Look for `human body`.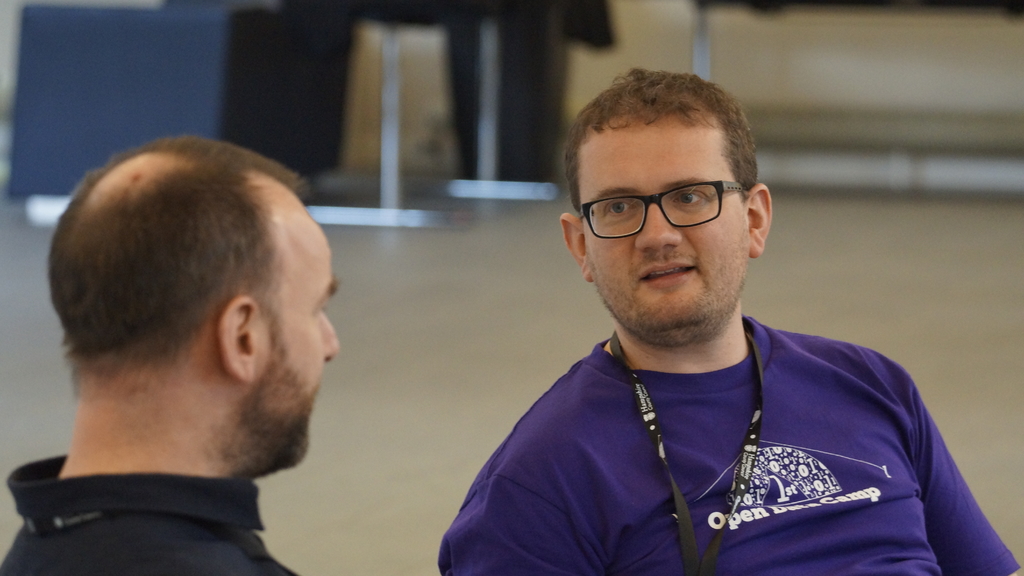
Found: box=[407, 129, 984, 564].
